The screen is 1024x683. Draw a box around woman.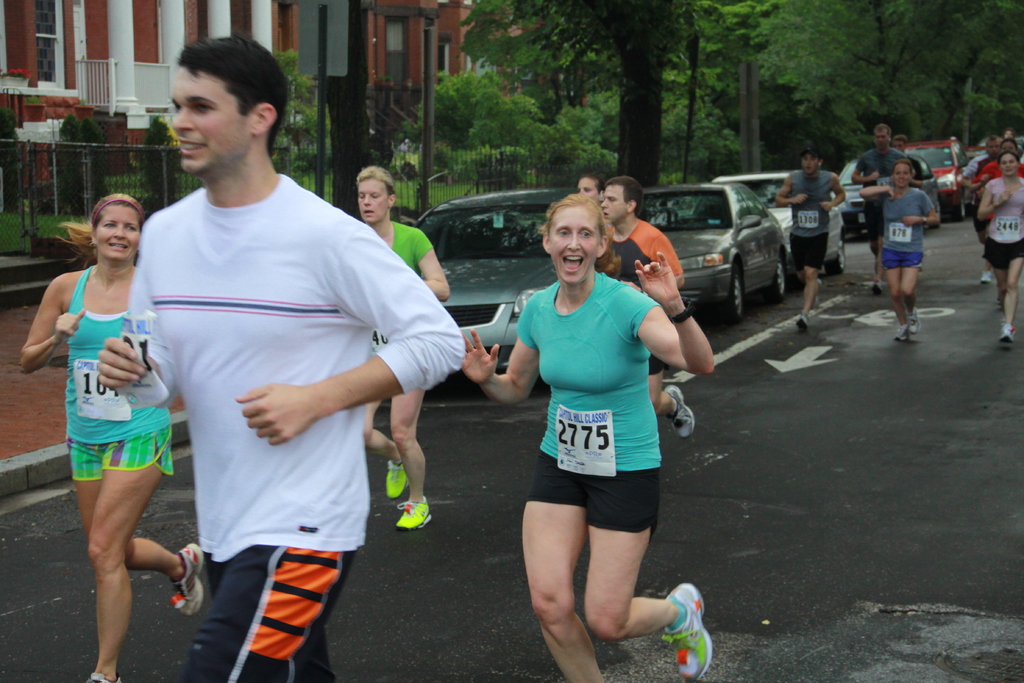
{"left": 454, "top": 195, "right": 724, "bottom": 682}.
